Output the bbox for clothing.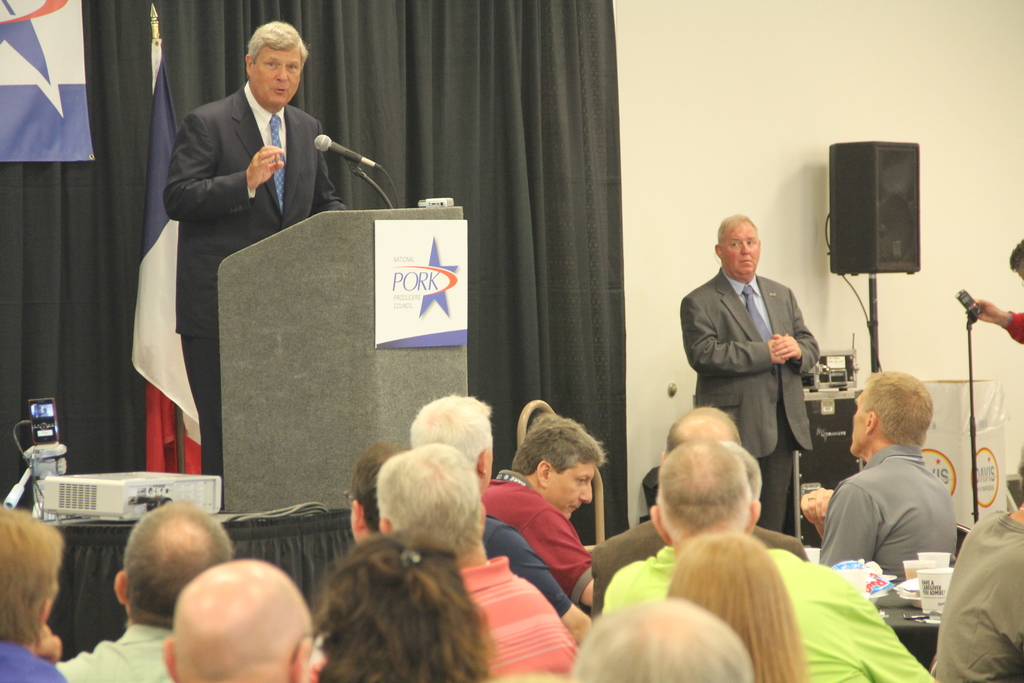
l=598, t=541, r=947, b=682.
